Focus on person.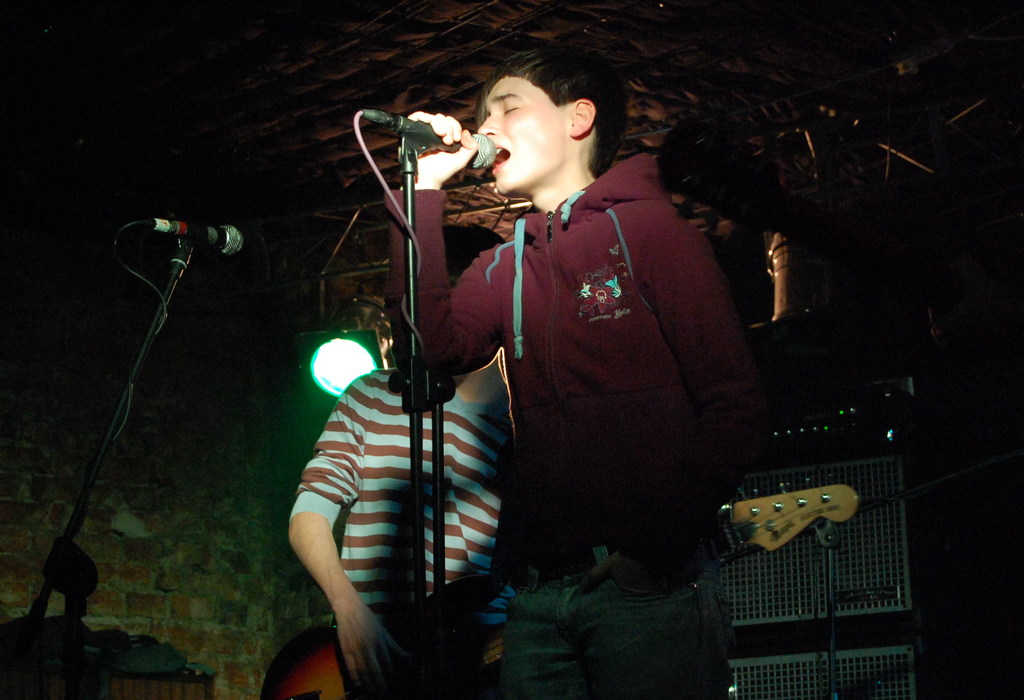
Focused at 280, 219, 511, 699.
